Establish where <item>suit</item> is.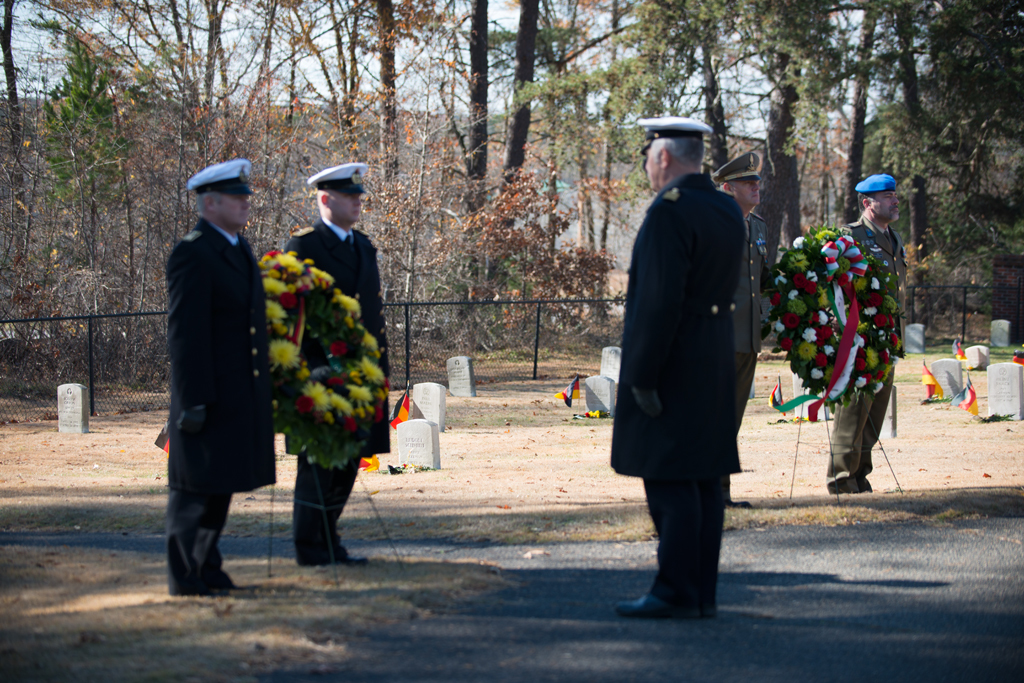
Established at rect(823, 213, 916, 495).
